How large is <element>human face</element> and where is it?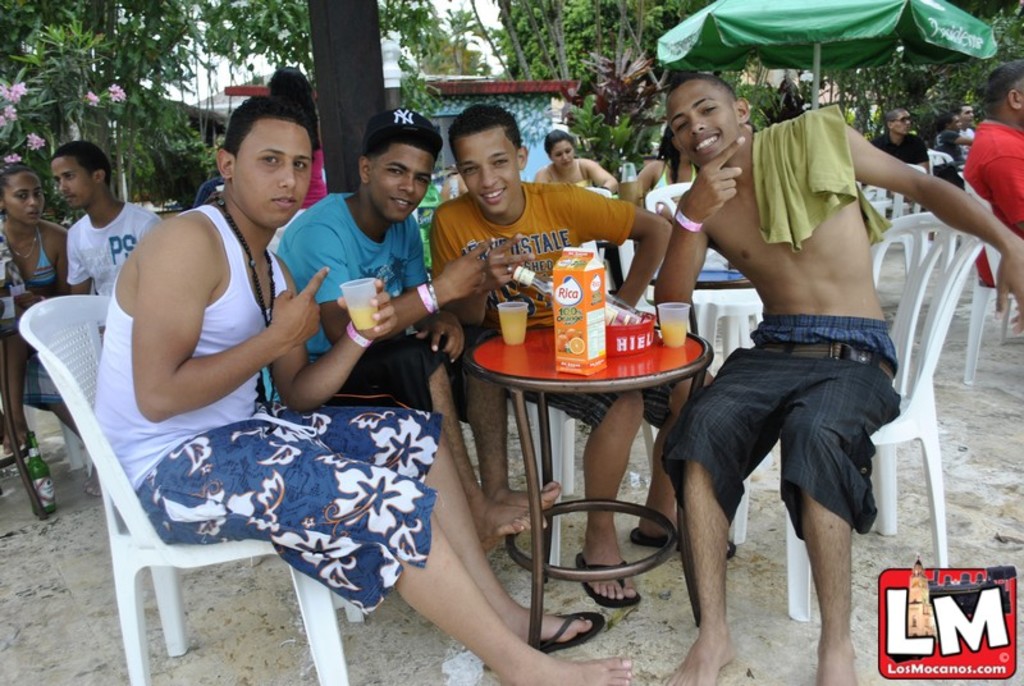
Bounding box: box(892, 110, 913, 134).
